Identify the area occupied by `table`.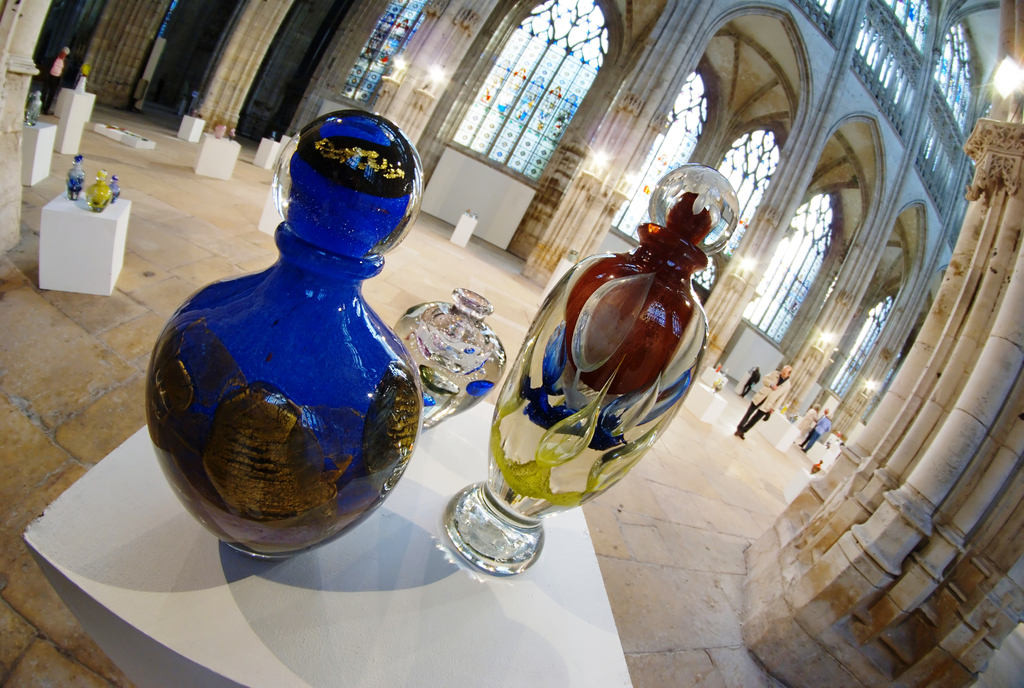
Area: {"x1": 198, "y1": 136, "x2": 241, "y2": 188}.
